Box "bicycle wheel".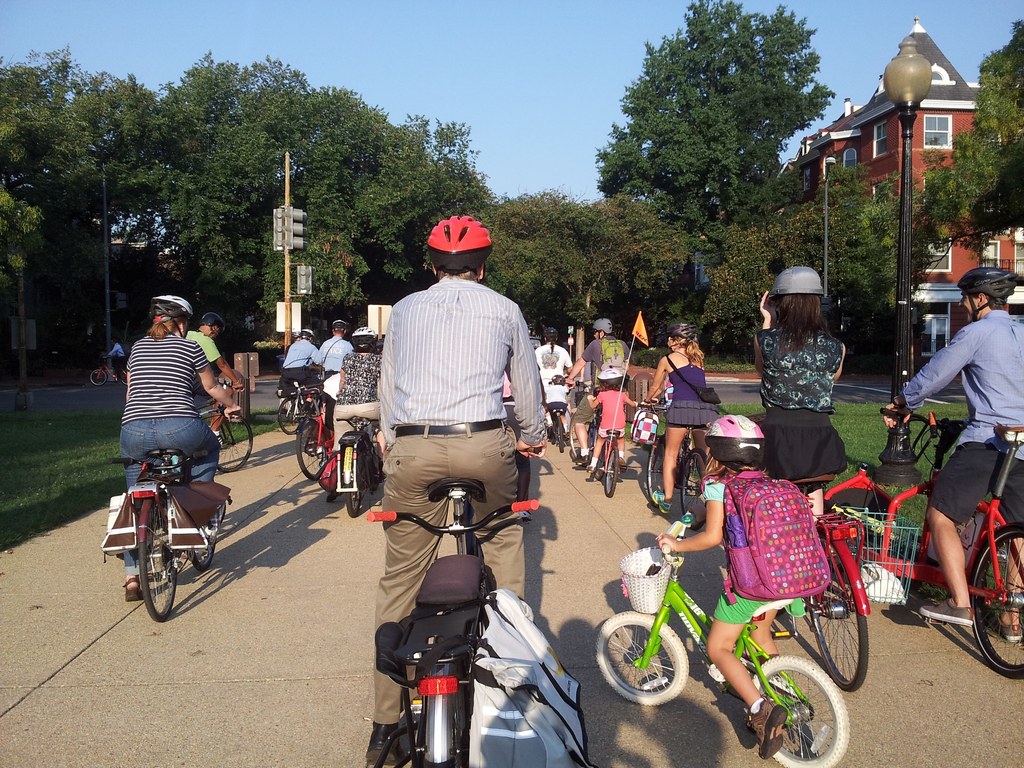
Rect(967, 522, 1023, 683).
